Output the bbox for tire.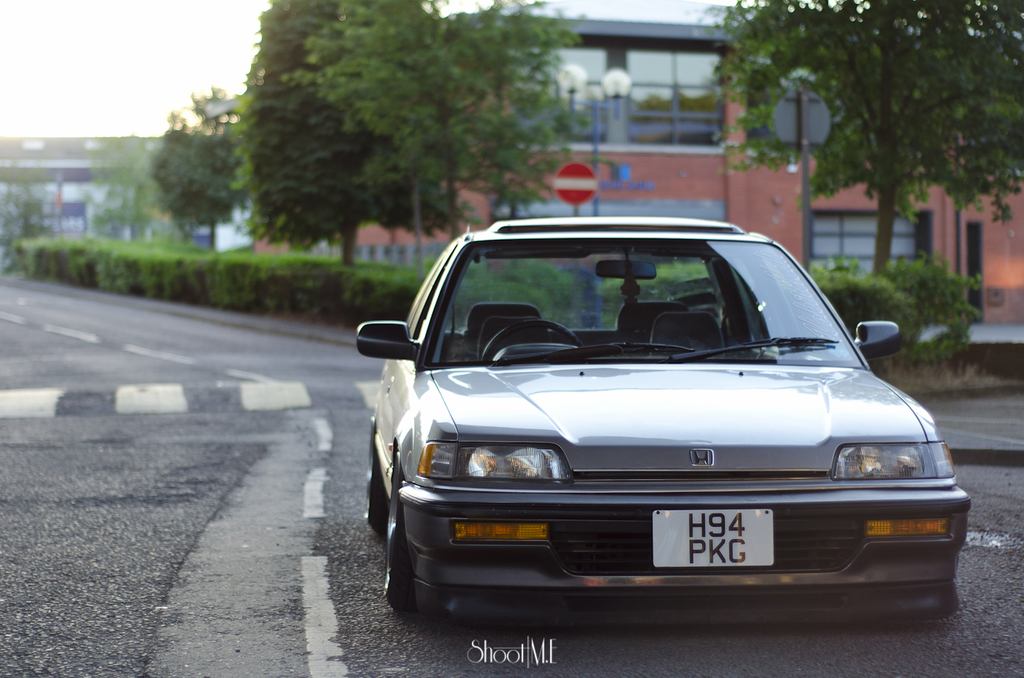
box=[383, 453, 422, 608].
